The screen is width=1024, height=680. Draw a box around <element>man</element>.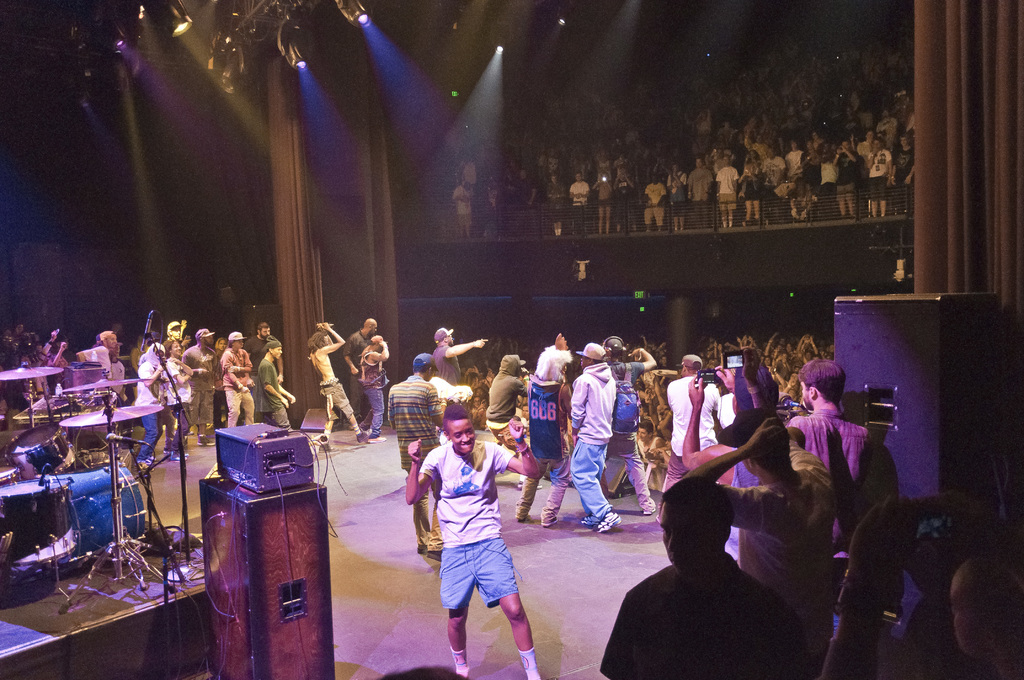
left=108, top=344, right=134, bottom=400.
